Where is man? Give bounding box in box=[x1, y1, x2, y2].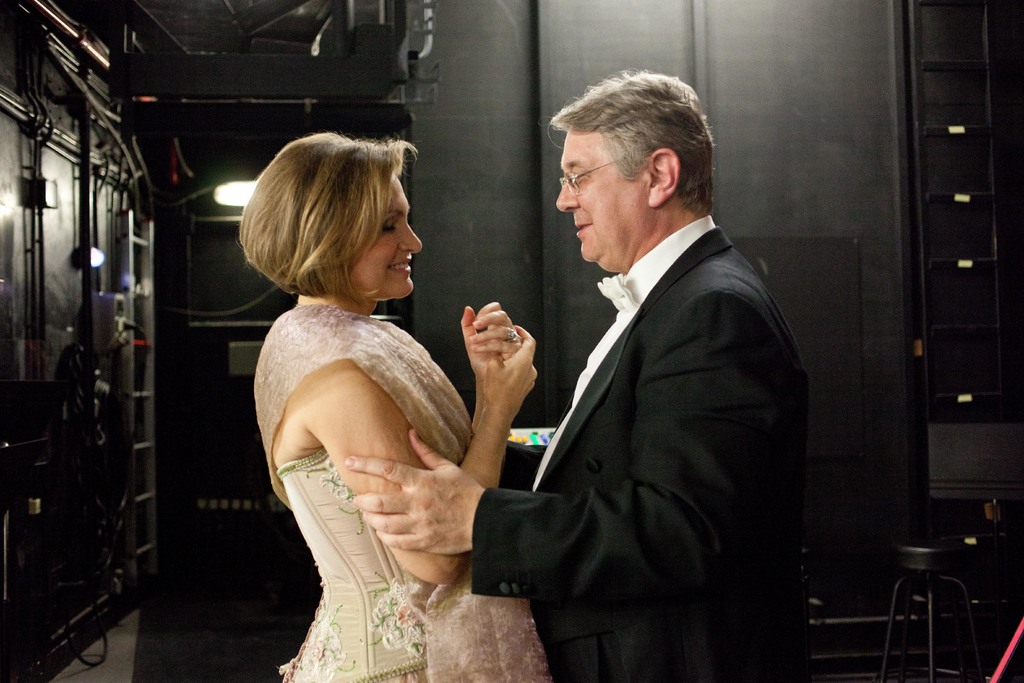
box=[460, 65, 815, 671].
